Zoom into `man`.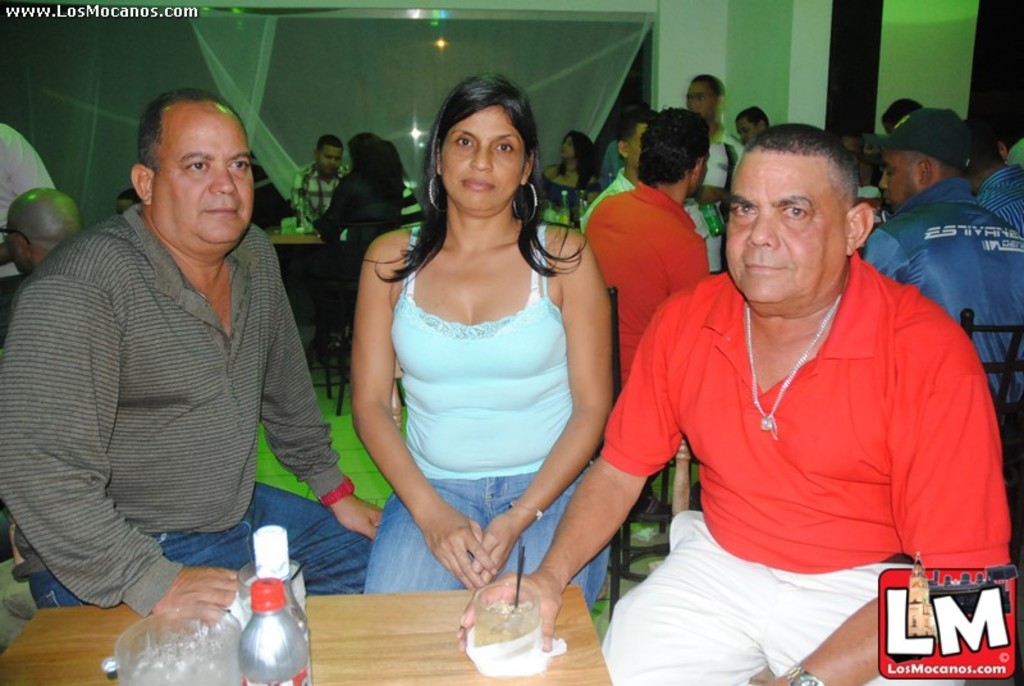
Zoom target: 573/105/659/225.
